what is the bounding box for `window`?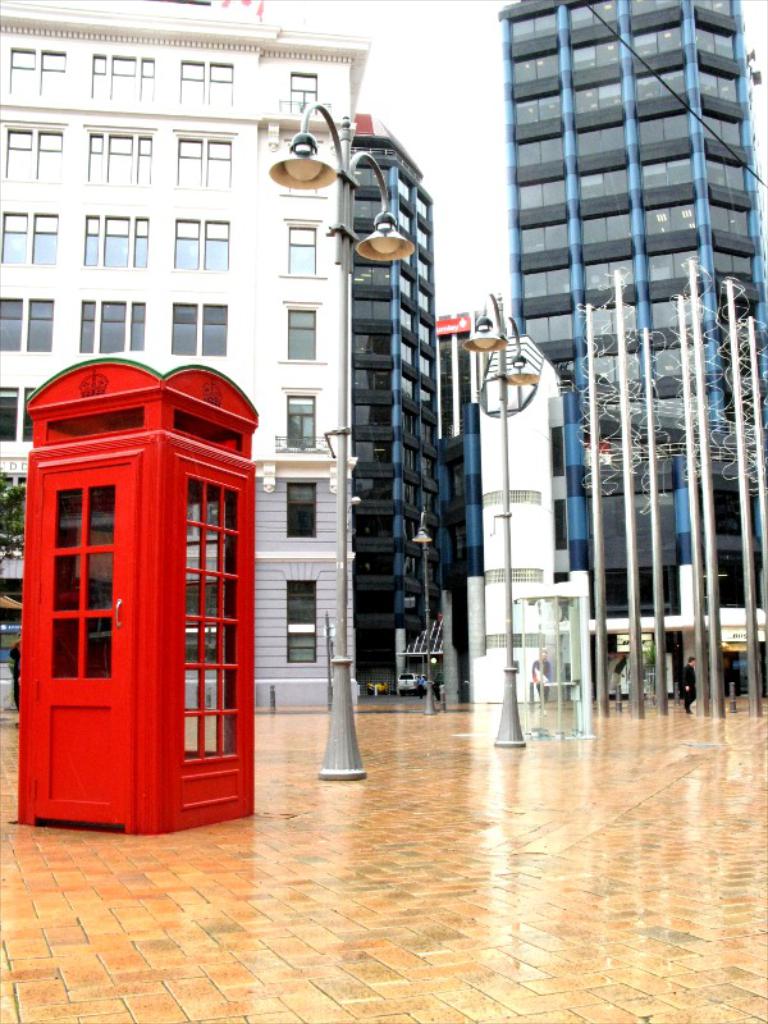
crop(630, 0, 681, 20).
